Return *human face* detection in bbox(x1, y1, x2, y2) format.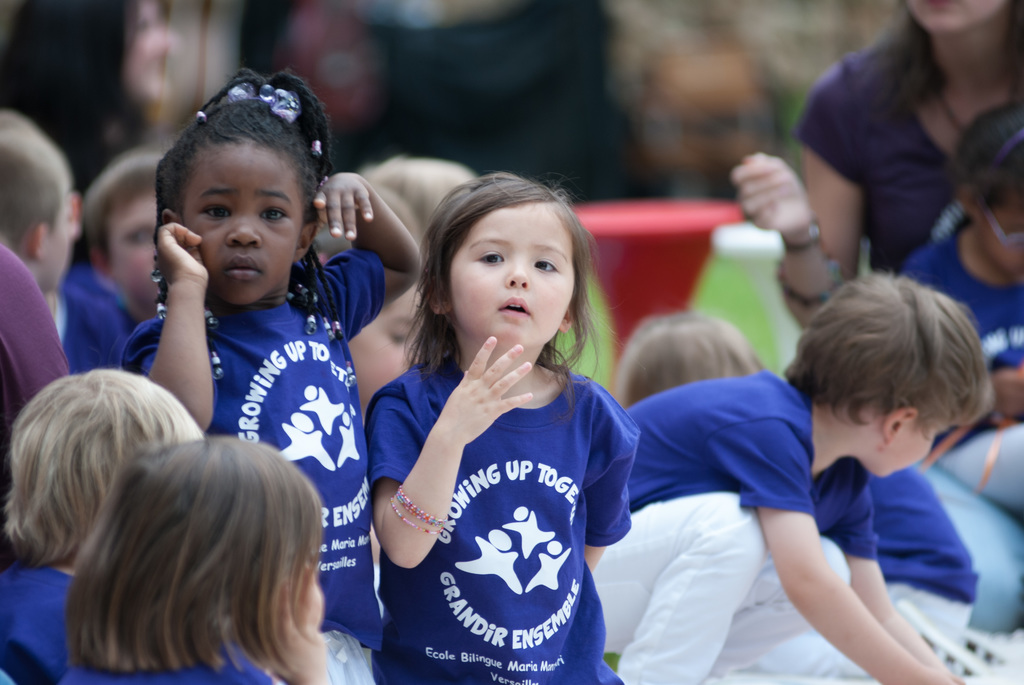
bbox(346, 284, 424, 404).
